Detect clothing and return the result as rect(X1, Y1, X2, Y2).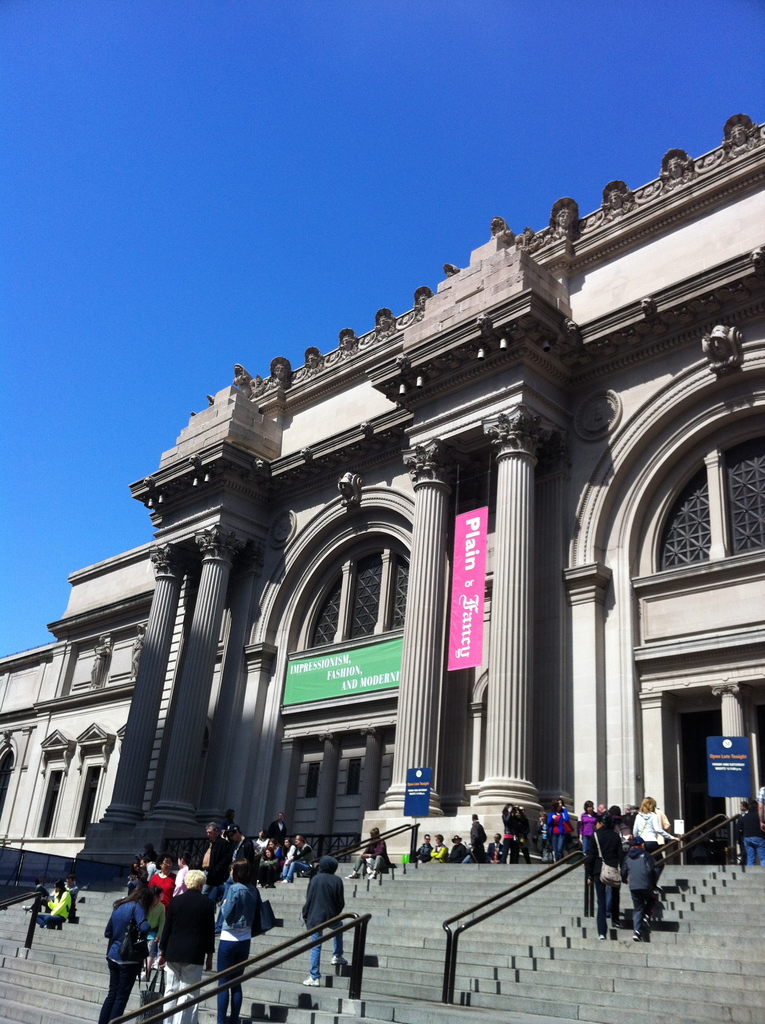
rect(629, 808, 673, 869).
